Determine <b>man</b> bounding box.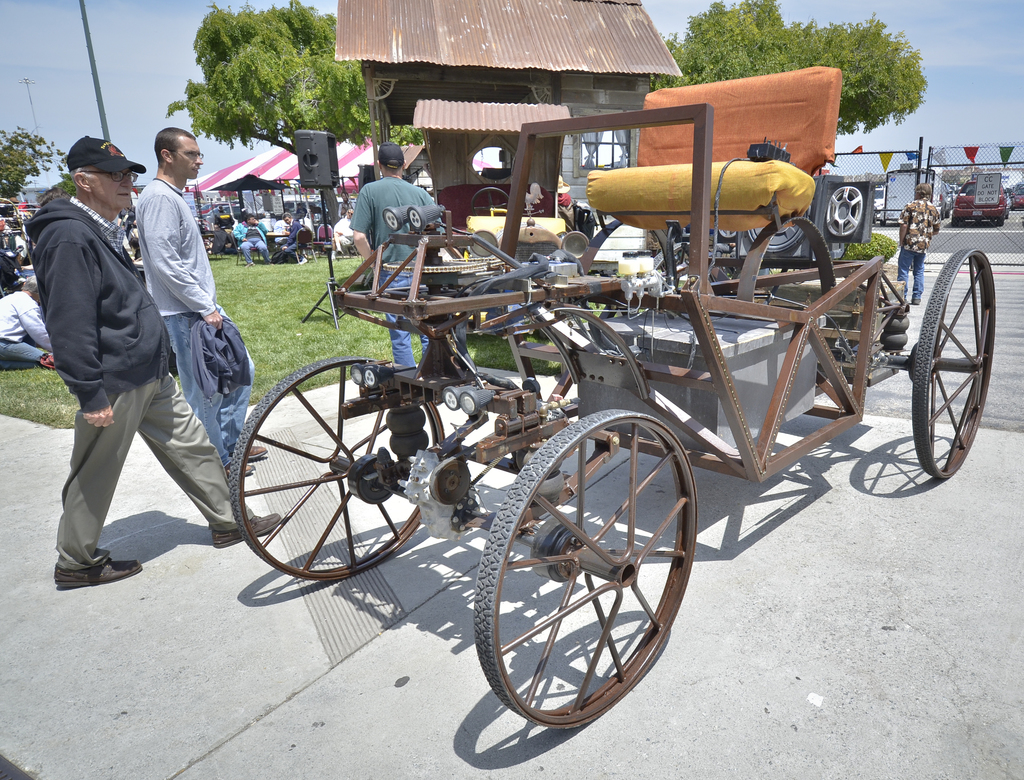
Determined: 330:208:355:258.
